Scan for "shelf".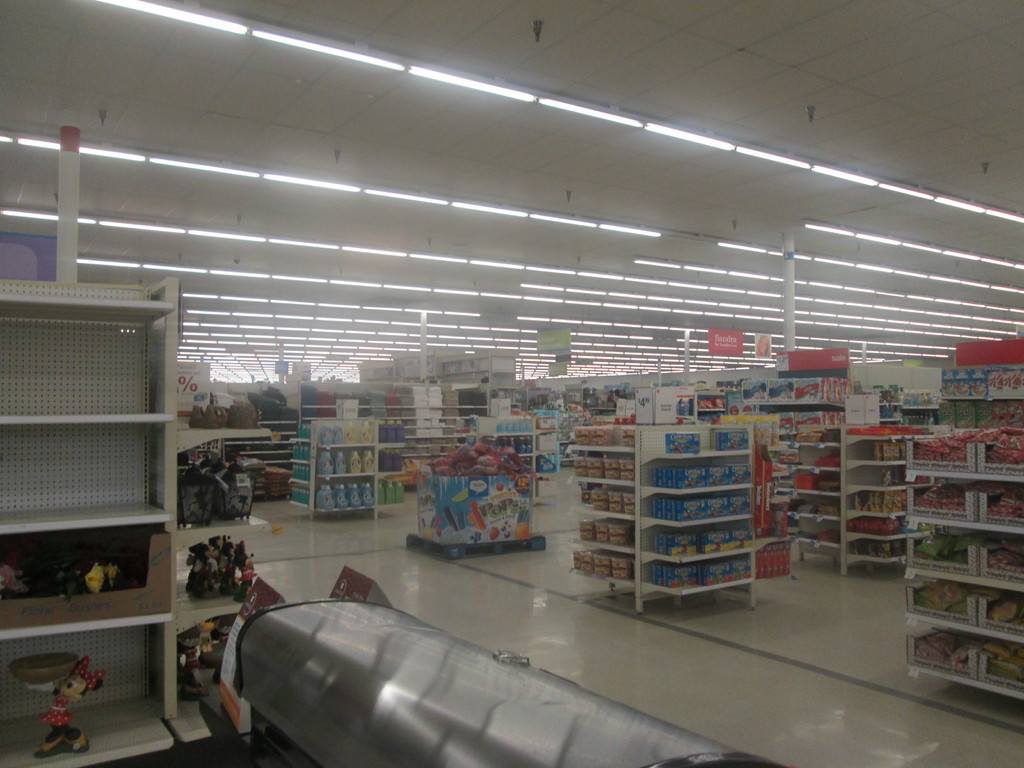
Scan result: <region>876, 387, 941, 431</region>.
